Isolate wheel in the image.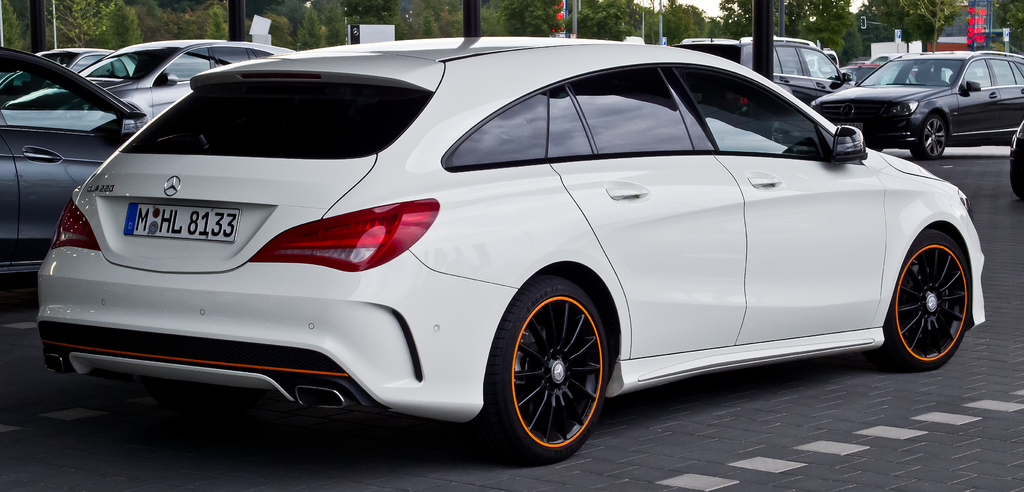
Isolated region: select_region(488, 273, 612, 445).
